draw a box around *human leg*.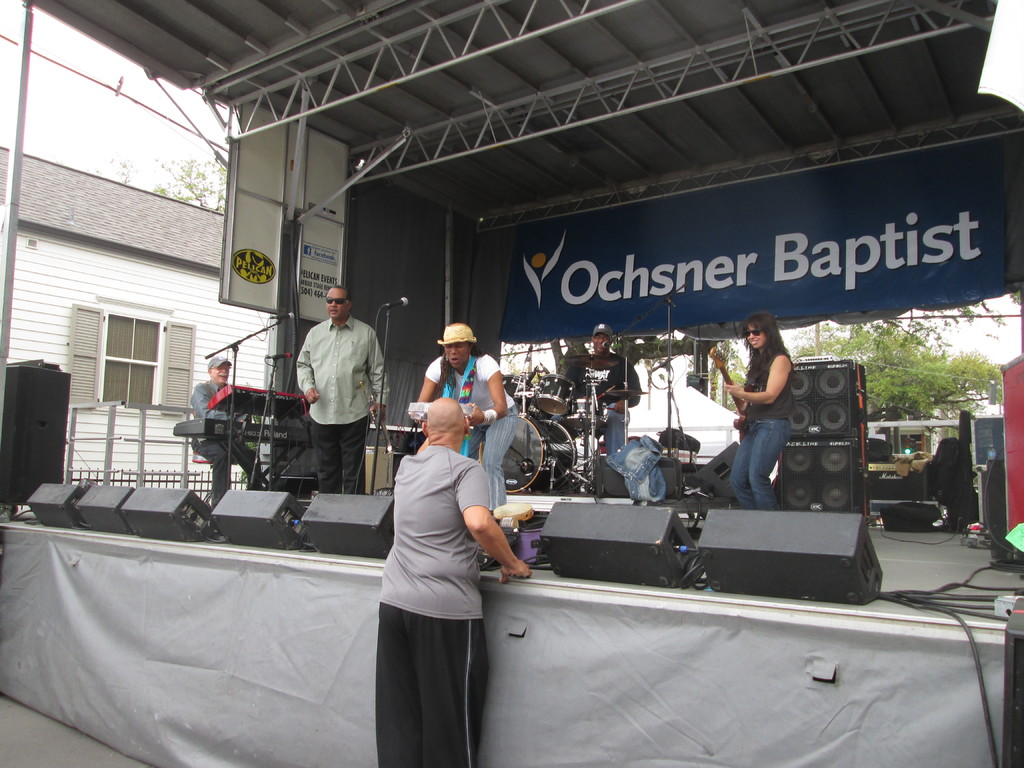
x1=481, y1=410, x2=518, y2=504.
